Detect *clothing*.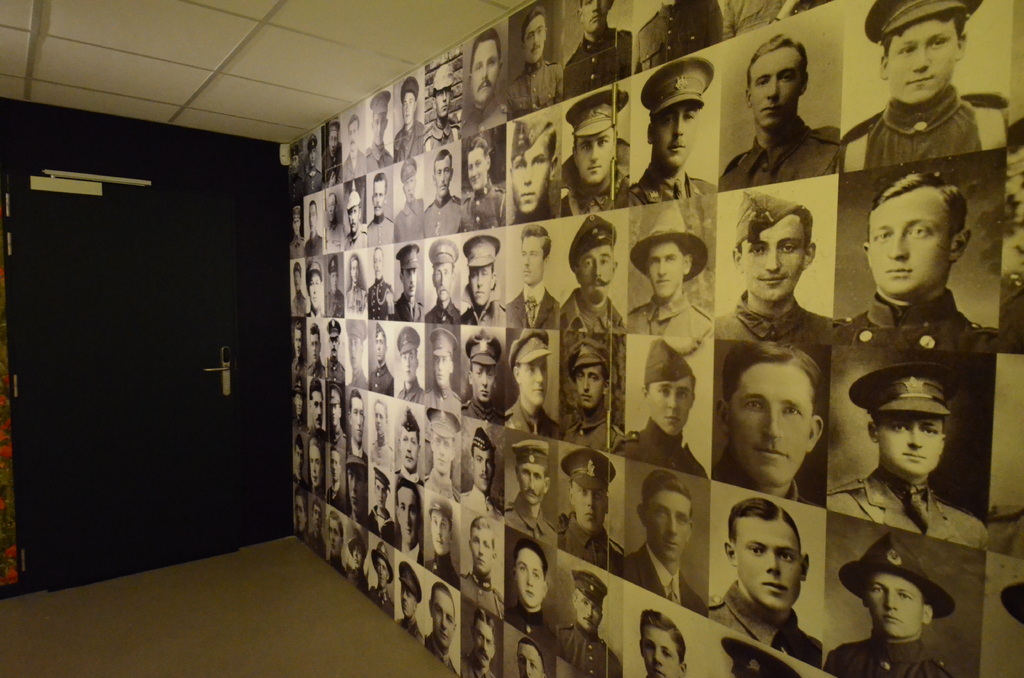
Detected at locate(621, 543, 705, 618).
